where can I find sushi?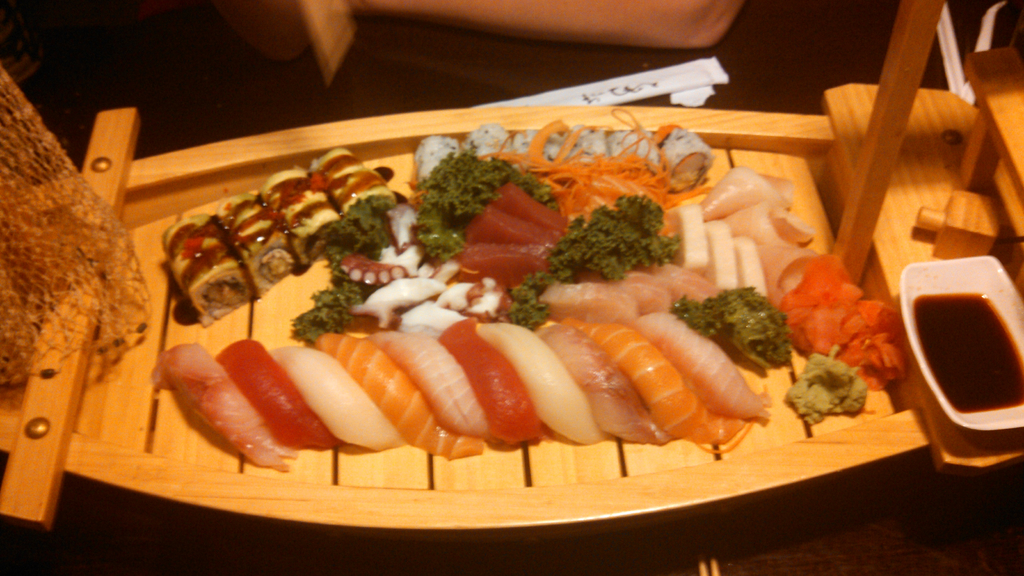
You can find it at bbox=[218, 192, 298, 294].
